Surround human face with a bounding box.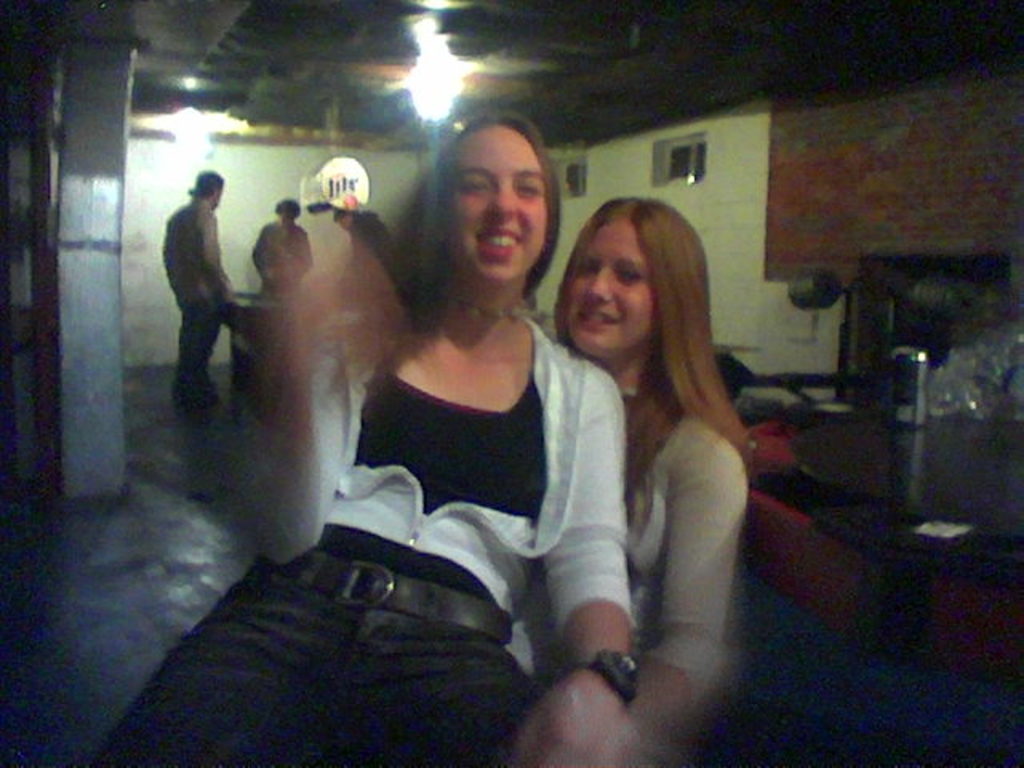
bbox=(453, 128, 546, 283).
